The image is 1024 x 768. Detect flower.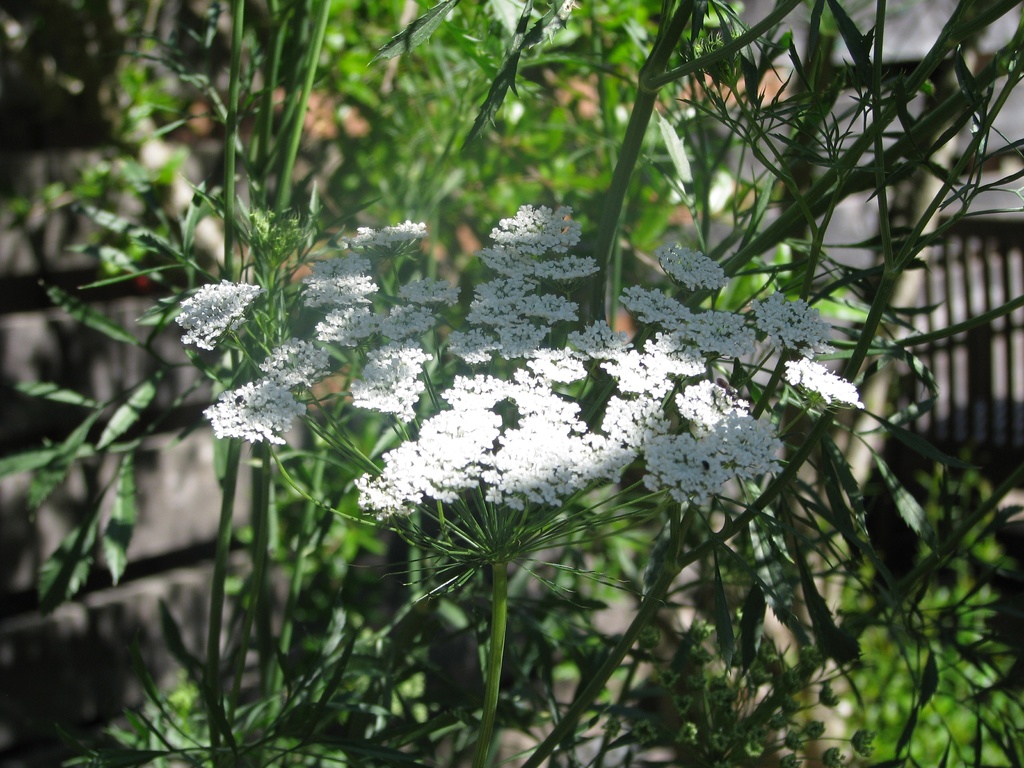
Detection: detection(381, 303, 437, 341).
